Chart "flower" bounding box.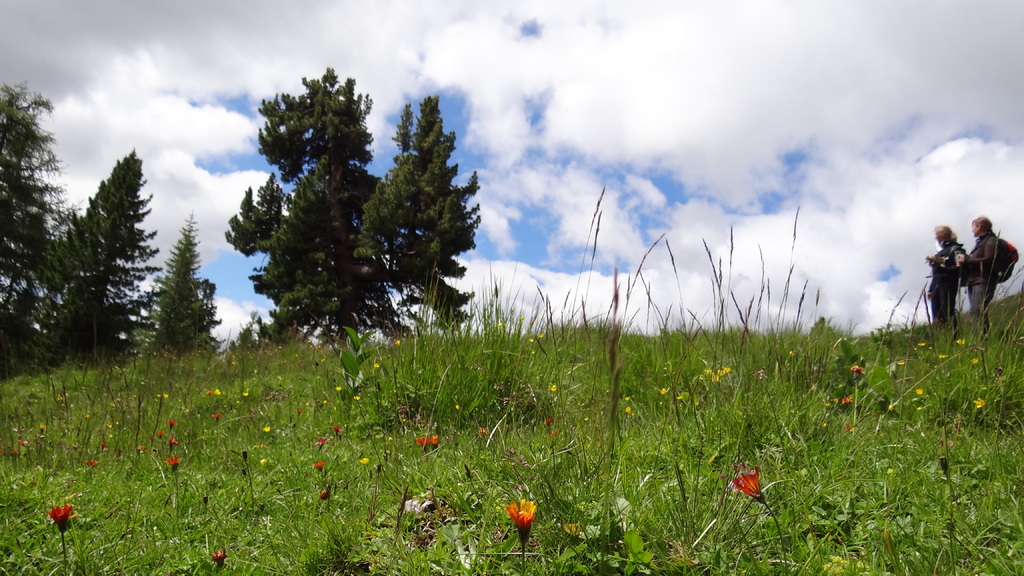
Charted: [97,439,109,451].
